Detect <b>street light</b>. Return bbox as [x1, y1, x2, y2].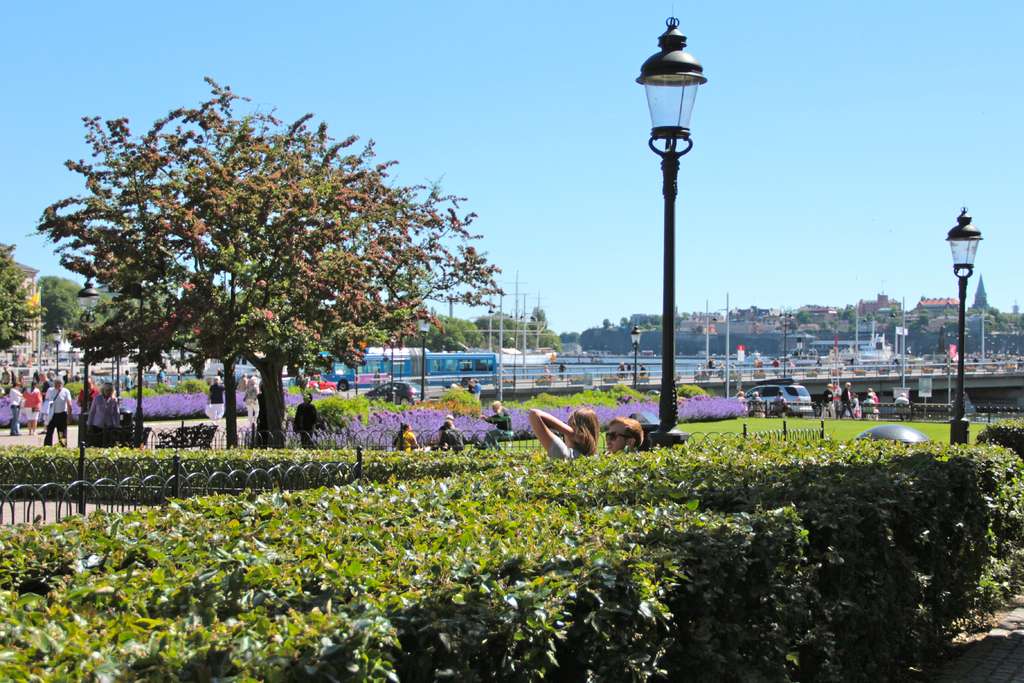
[888, 296, 905, 388].
